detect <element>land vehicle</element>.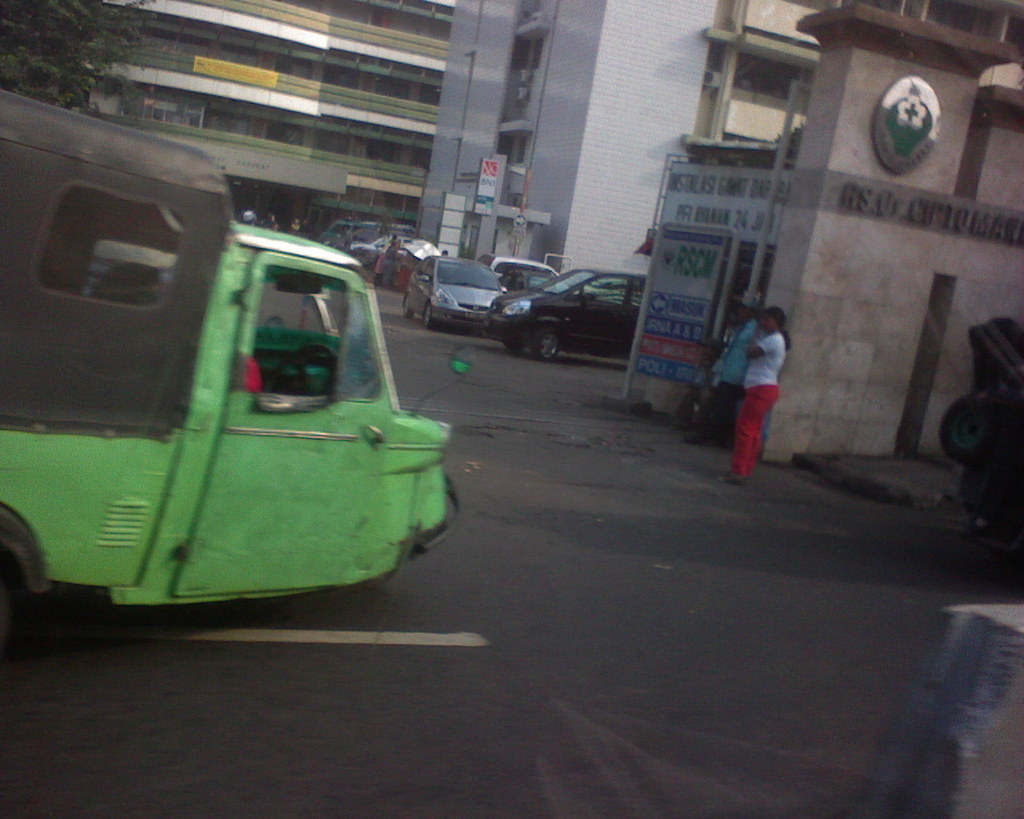
Detected at {"x1": 405, "y1": 250, "x2": 509, "y2": 324}.
